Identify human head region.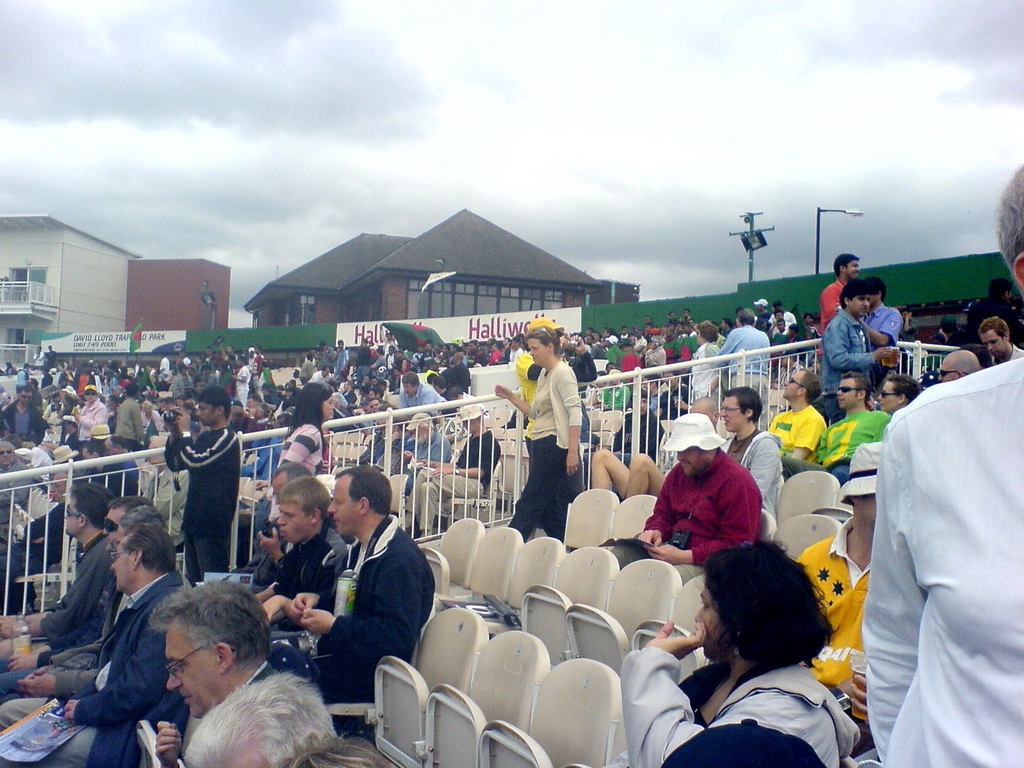
Region: [left=104, top=433, right=125, bottom=460].
